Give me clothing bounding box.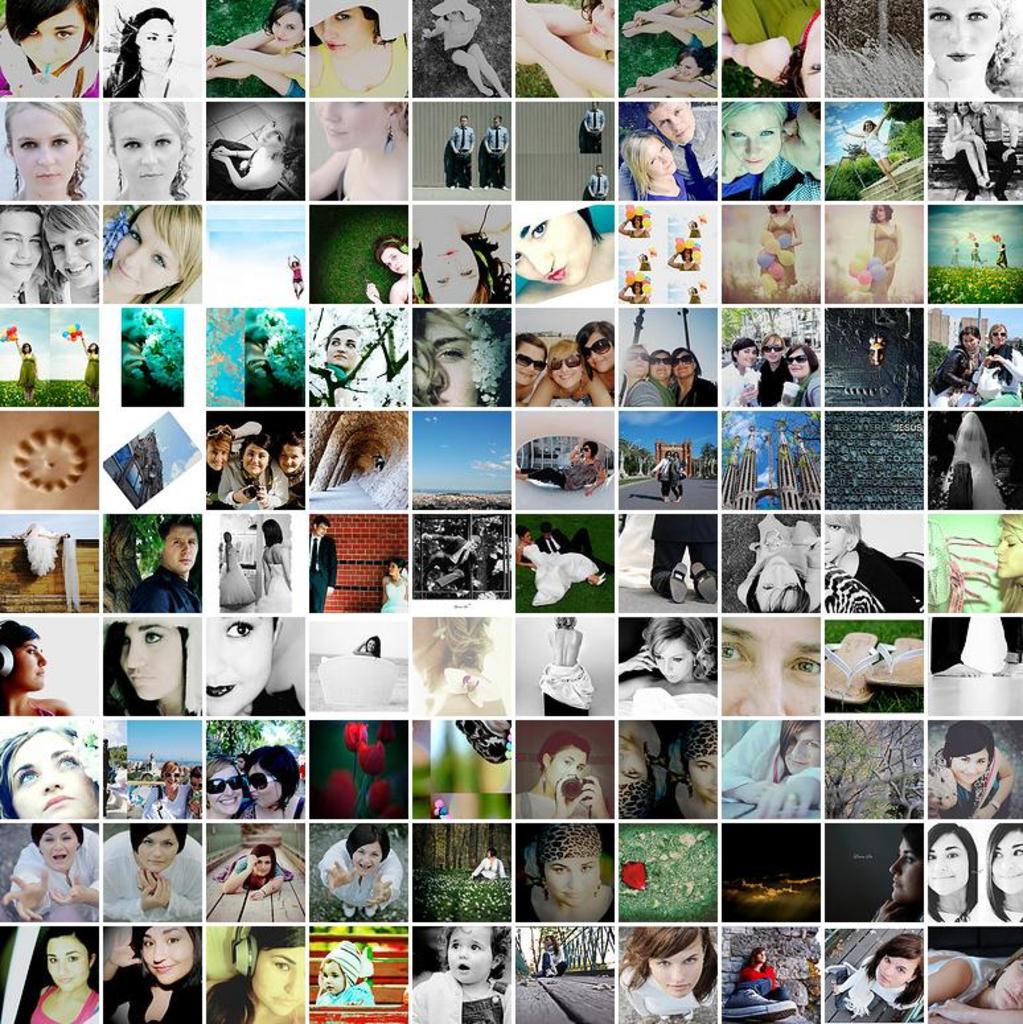
<box>981,340,1018,395</box>.
